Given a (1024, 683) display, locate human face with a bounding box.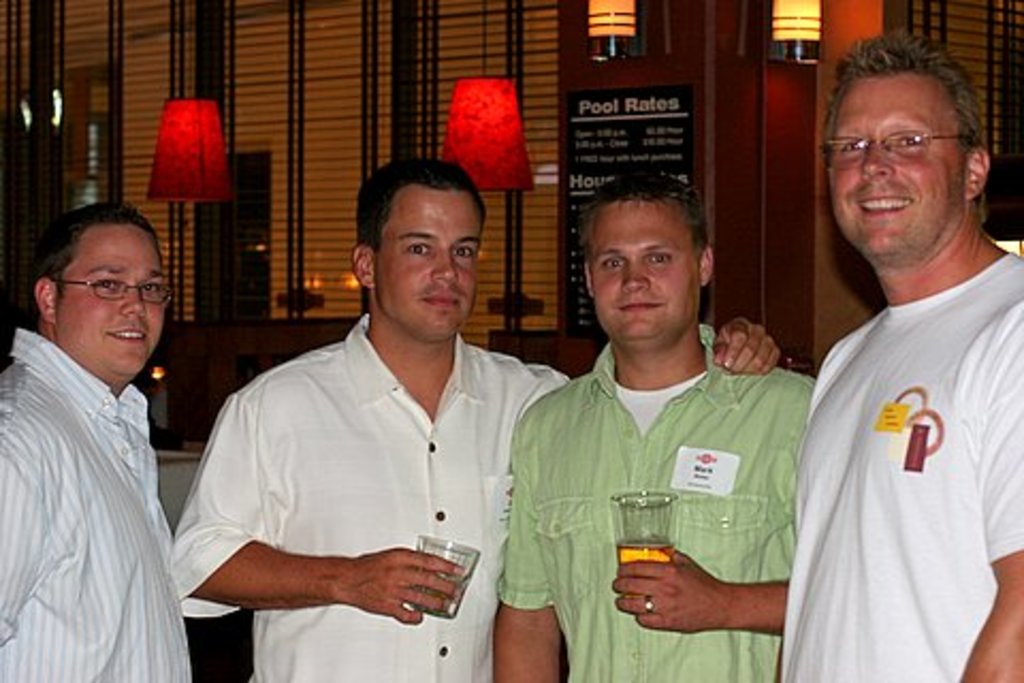
Located: [x1=828, y1=70, x2=964, y2=248].
